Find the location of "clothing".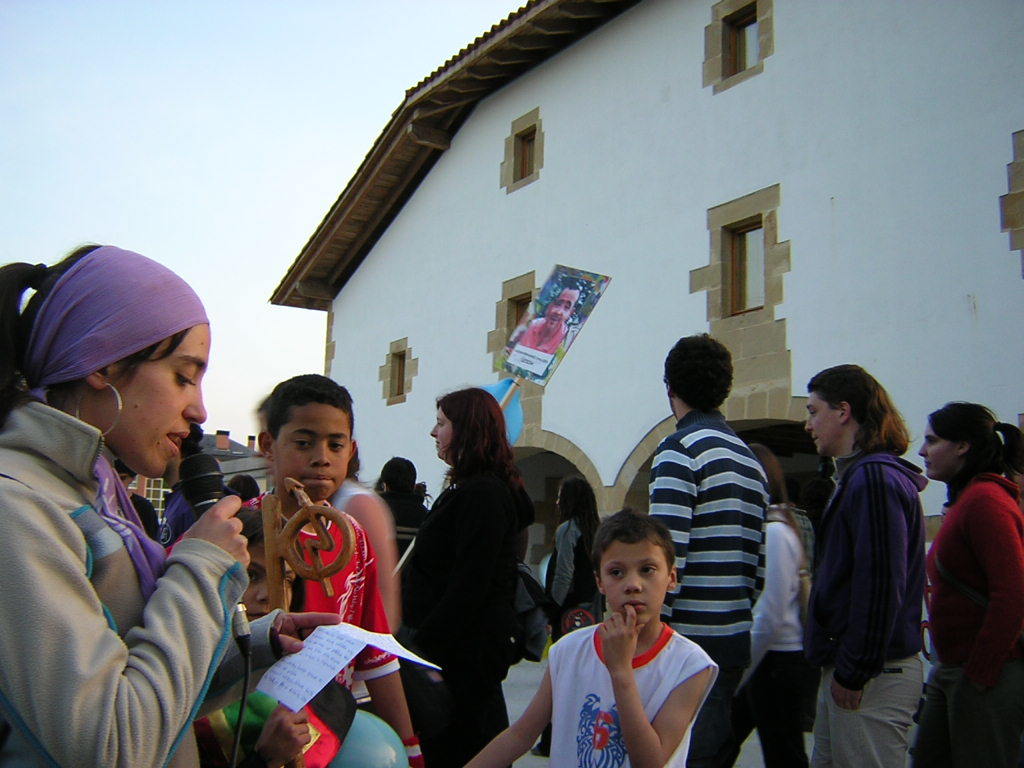
Location: [left=544, top=519, right=601, bottom=608].
